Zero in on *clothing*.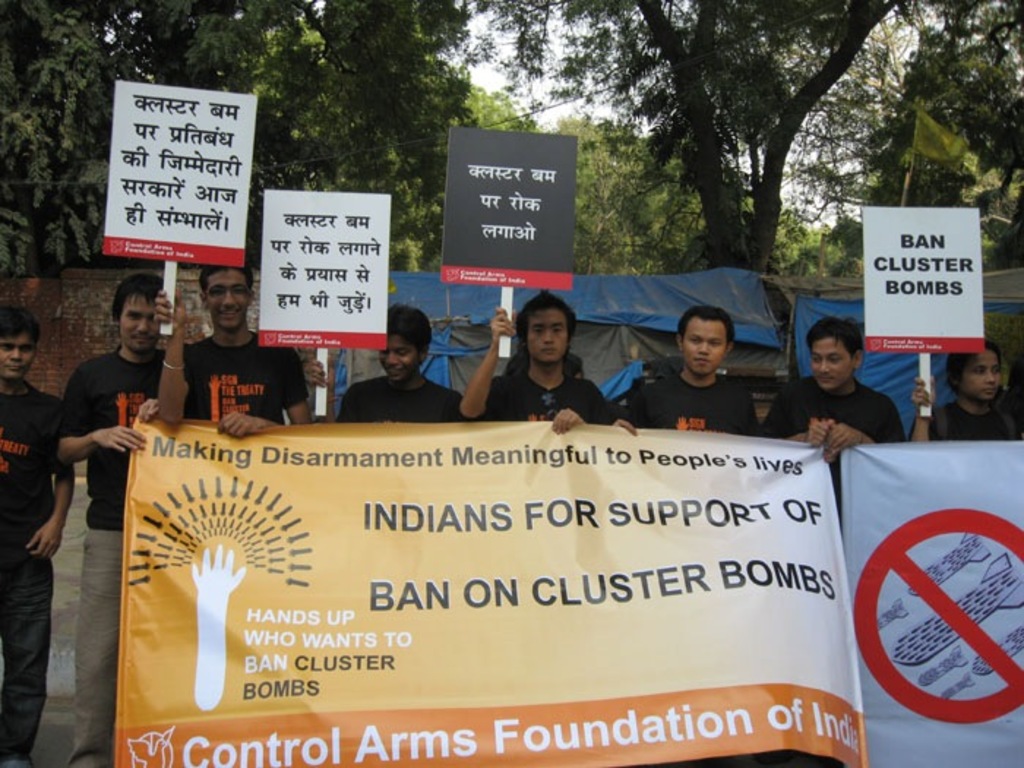
Zeroed in: Rect(927, 395, 1023, 439).
